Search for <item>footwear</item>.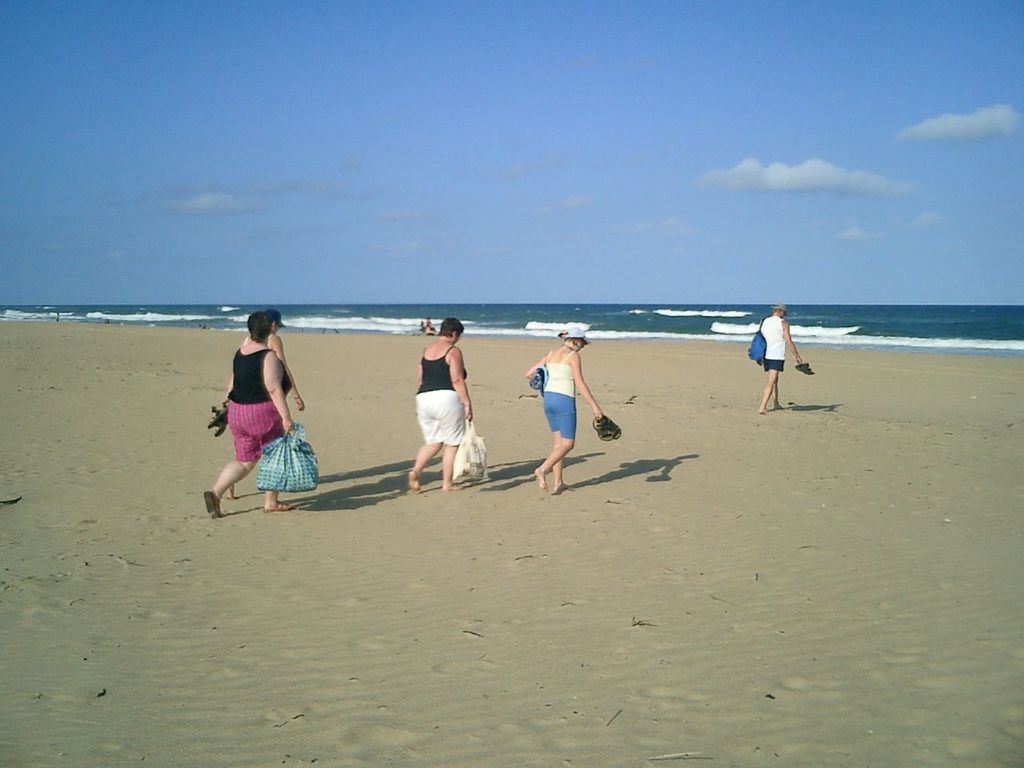
Found at [x1=263, y1=499, x2=295, y2=511].
